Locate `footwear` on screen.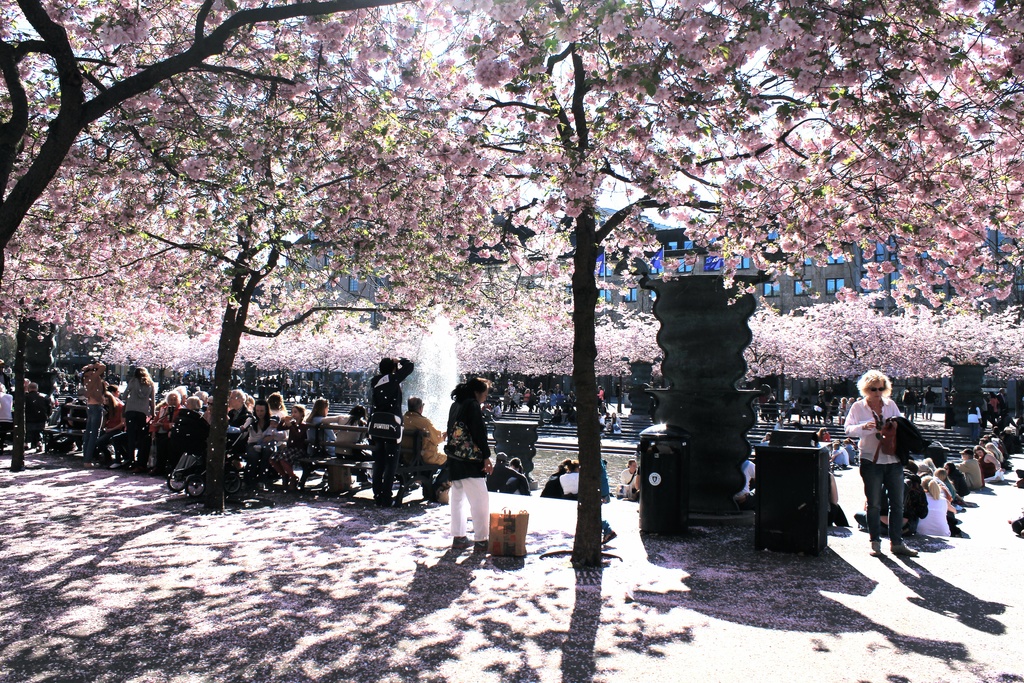
On screen at <box>108,461,122,472</box>.
